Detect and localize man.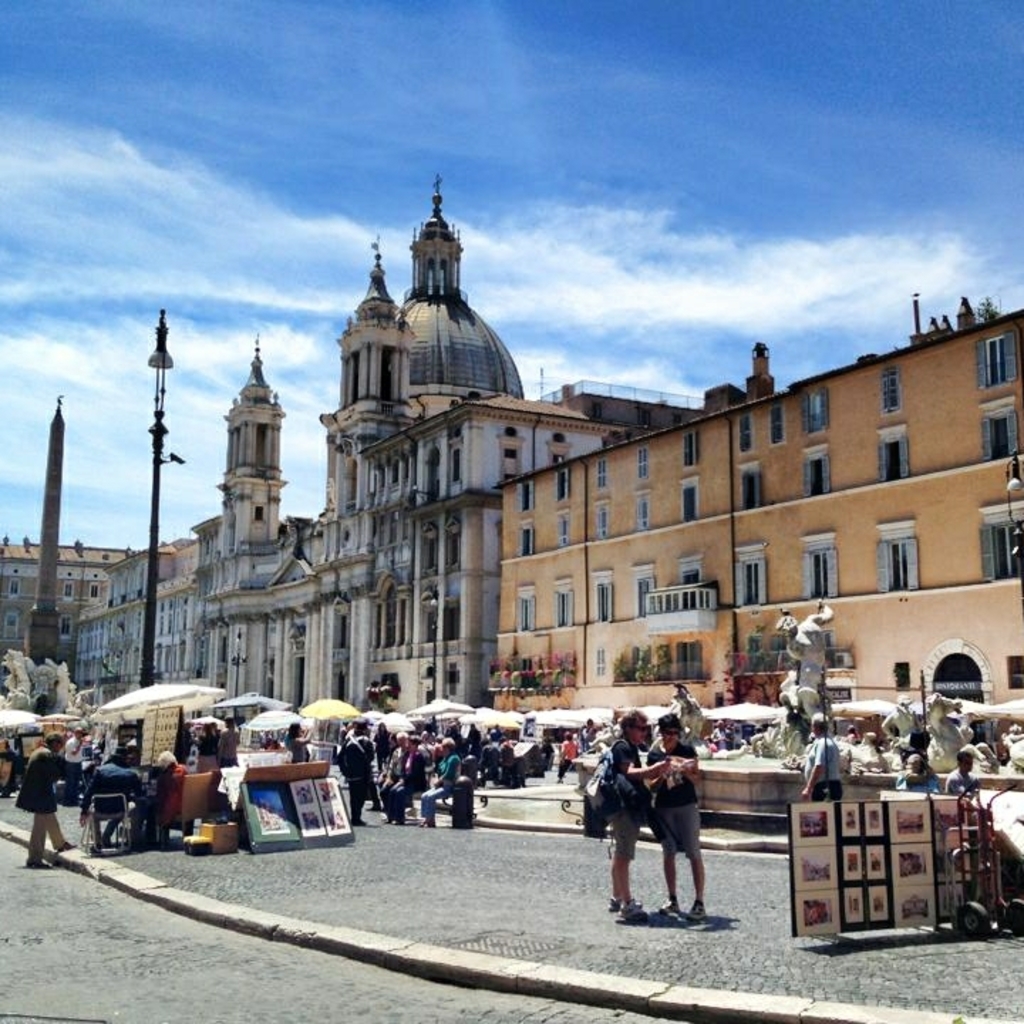
Localized at detection(61, 724, 87, 806).
